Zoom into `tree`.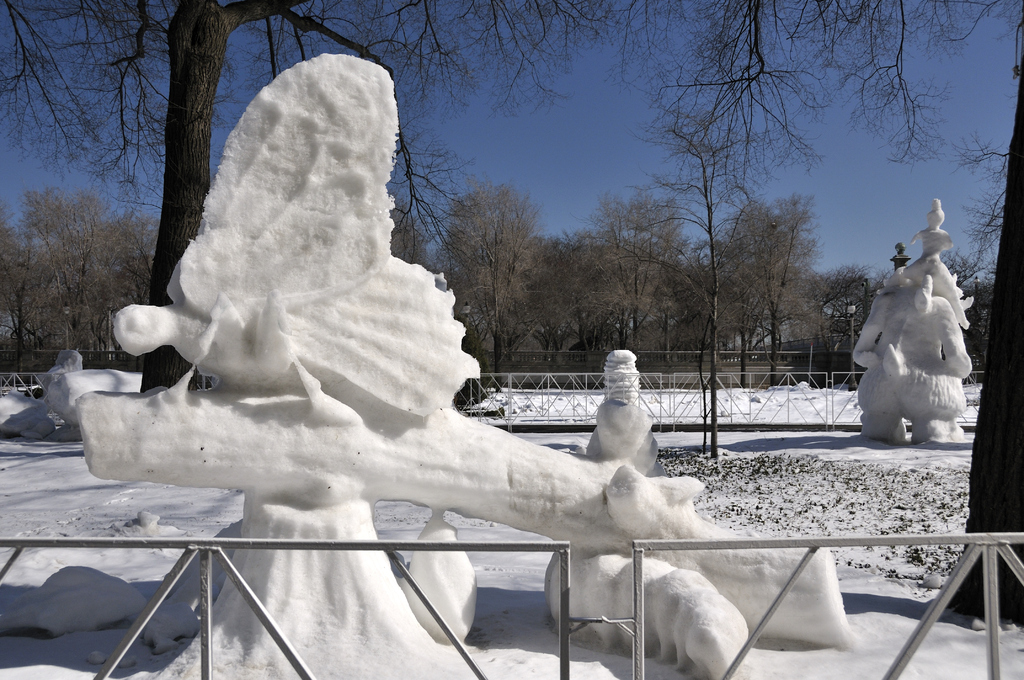
Zoom target: 715,186,781,380.
